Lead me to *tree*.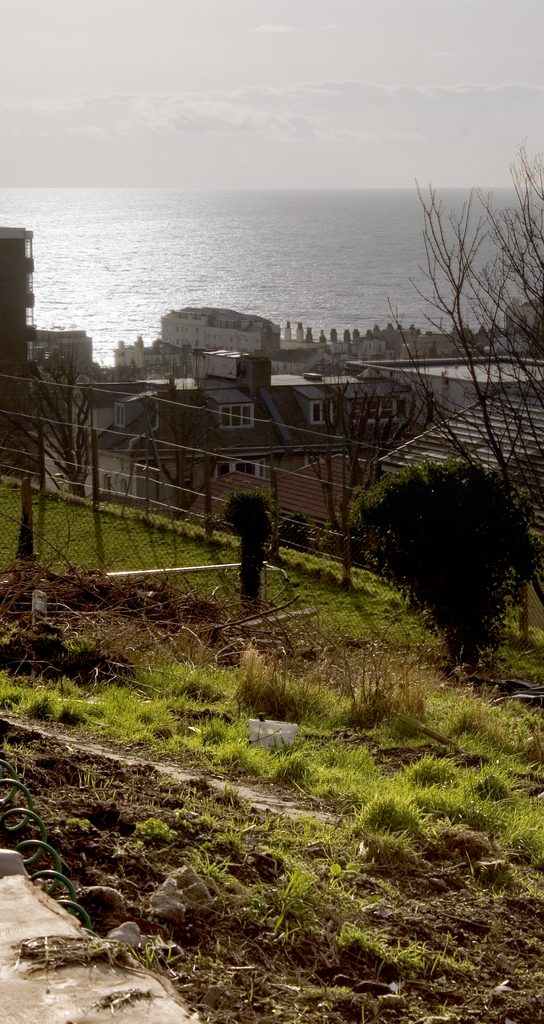
Lead to l=333, t=419, r=524, b=671.
